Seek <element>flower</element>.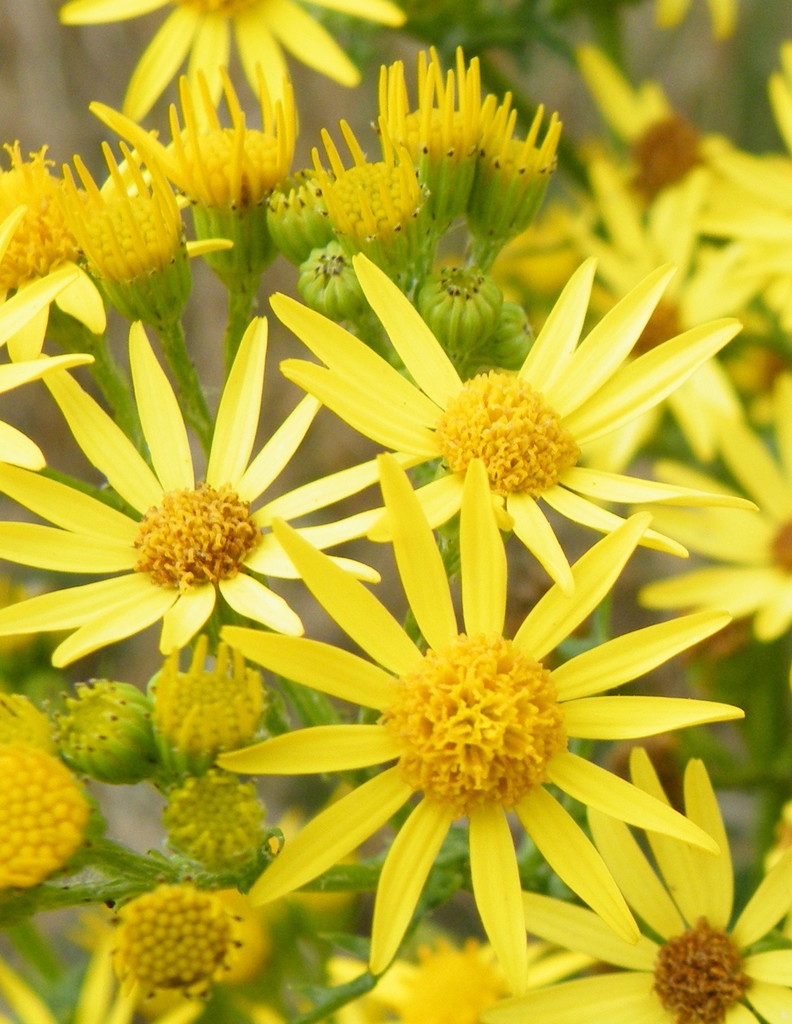
[582,56,753,226].
